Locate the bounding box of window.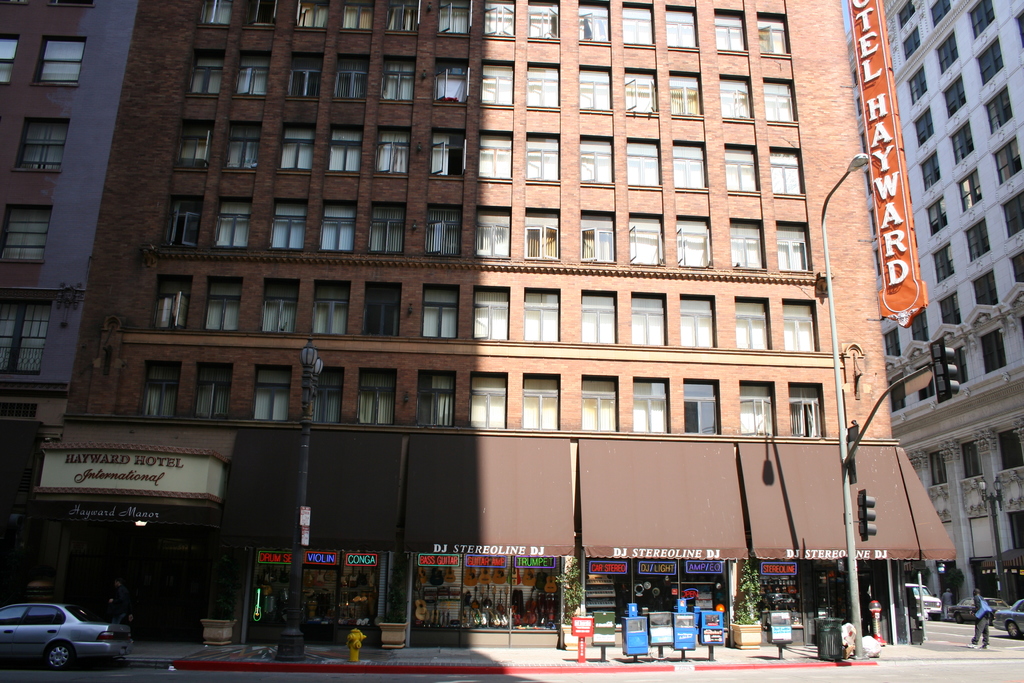
Bounding box: region(853, 98, 863, 122).
